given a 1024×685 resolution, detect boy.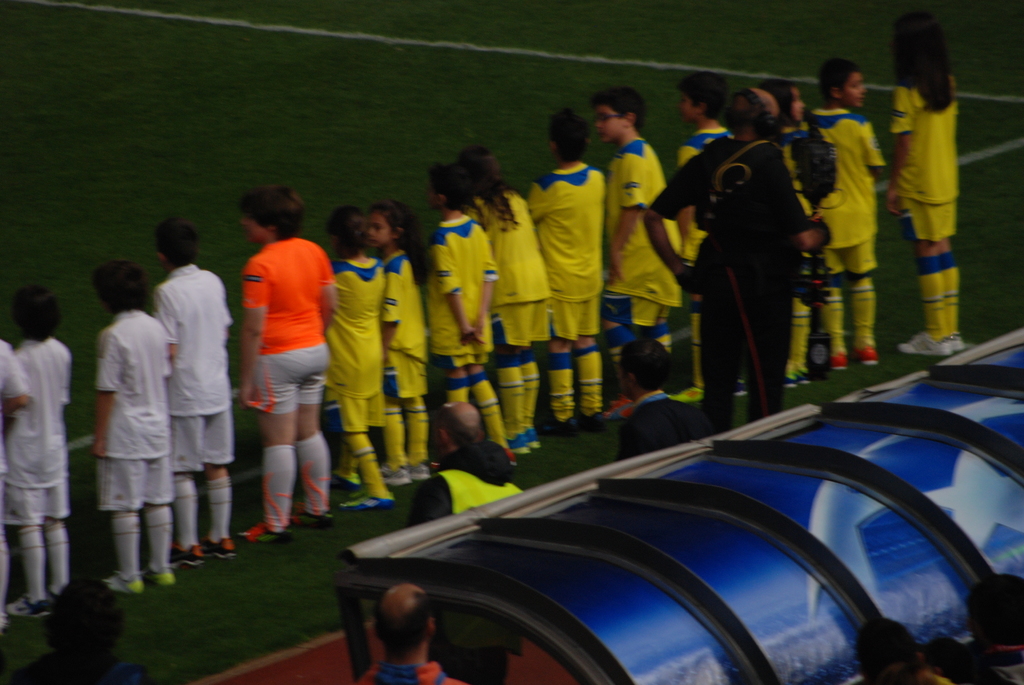
bbox=(5, 282, 72, 619).
